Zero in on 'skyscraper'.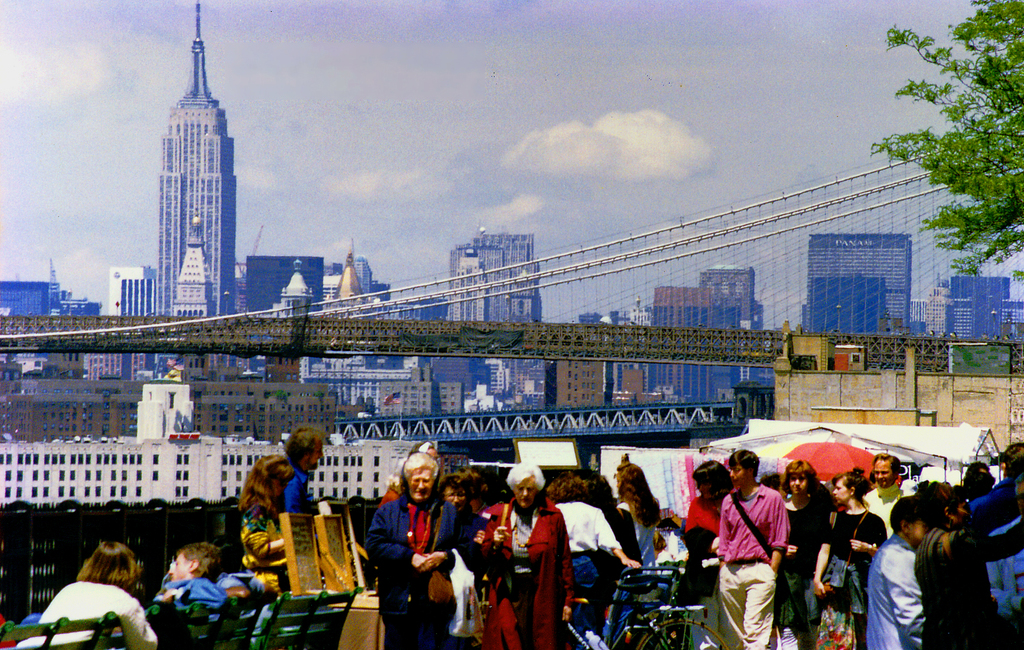
Zeroed in: box=[637, 268, 760, 403].
